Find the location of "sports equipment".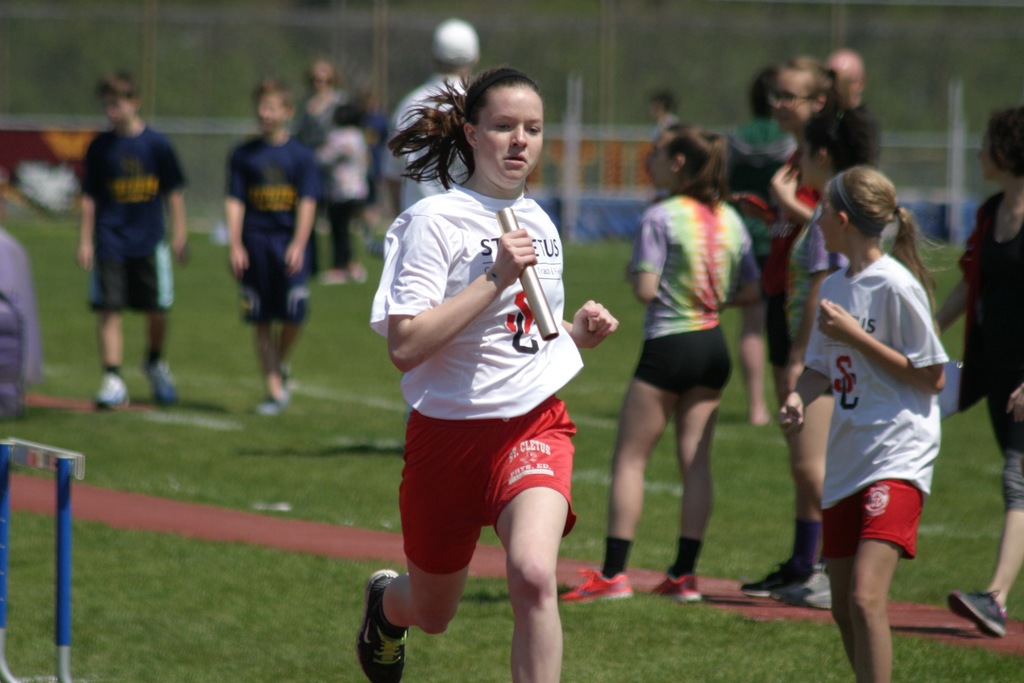
Location: <region>649, 569, 698, 605</region>.
